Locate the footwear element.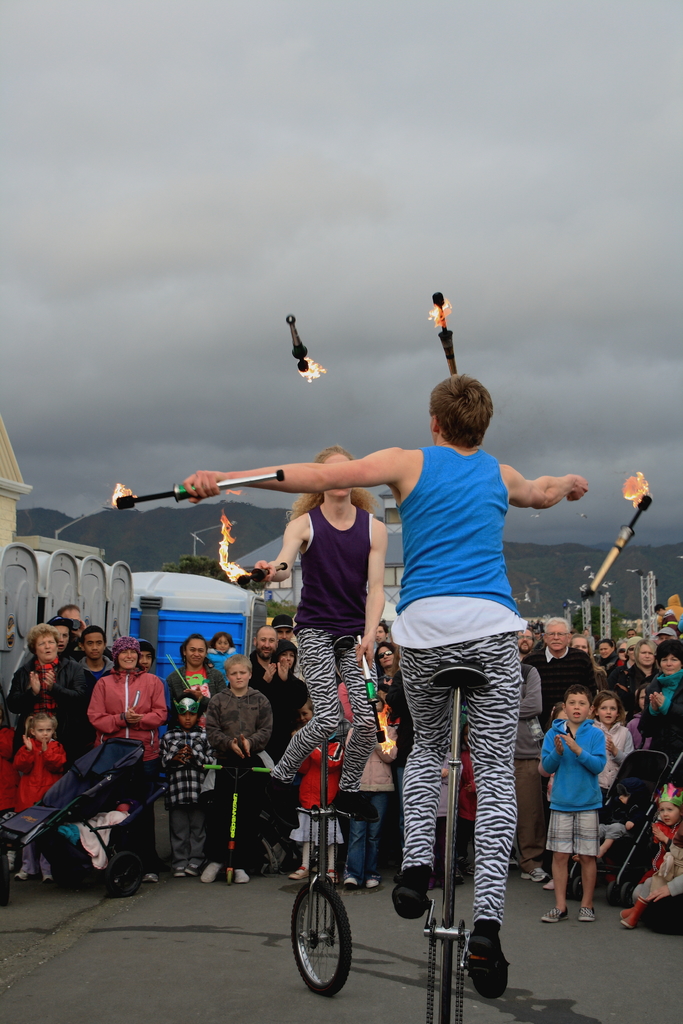
Element bbox: detection(142, 874, 157, 884).
